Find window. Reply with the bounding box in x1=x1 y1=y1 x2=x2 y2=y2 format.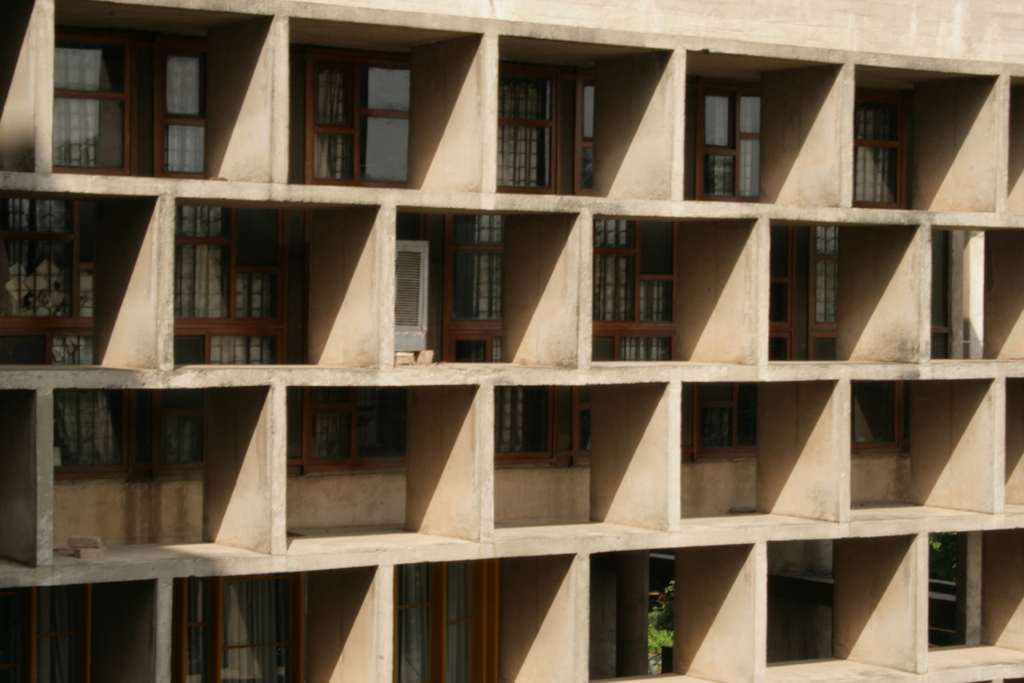
x1=50 y1=386 x2=203 y2=477.
